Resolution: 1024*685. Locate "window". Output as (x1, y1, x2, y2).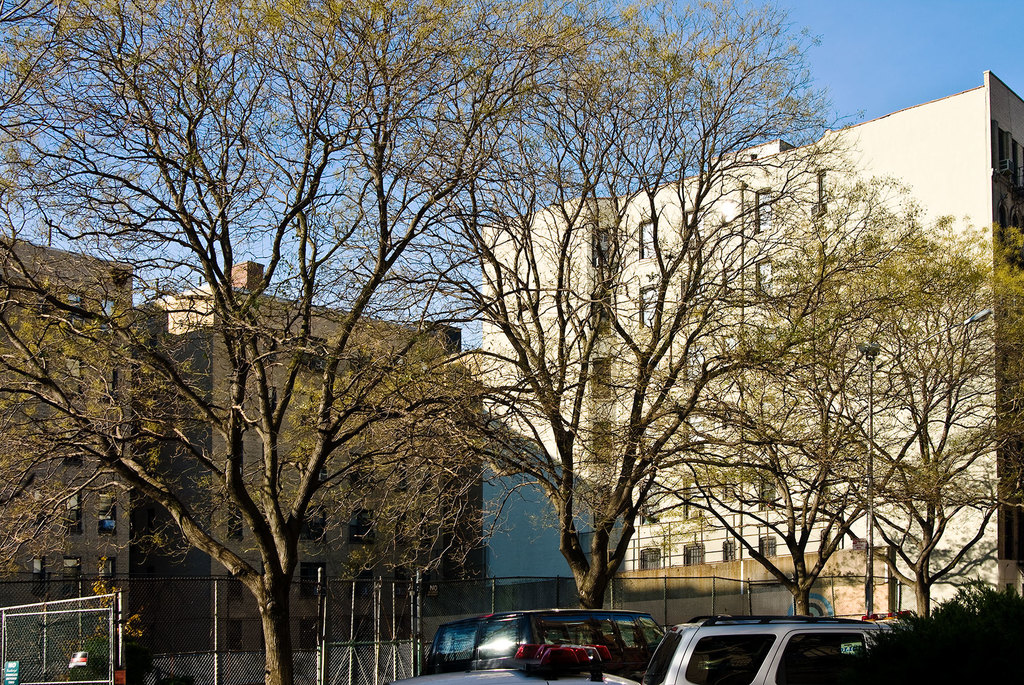
(766, 533, 776, 556).
